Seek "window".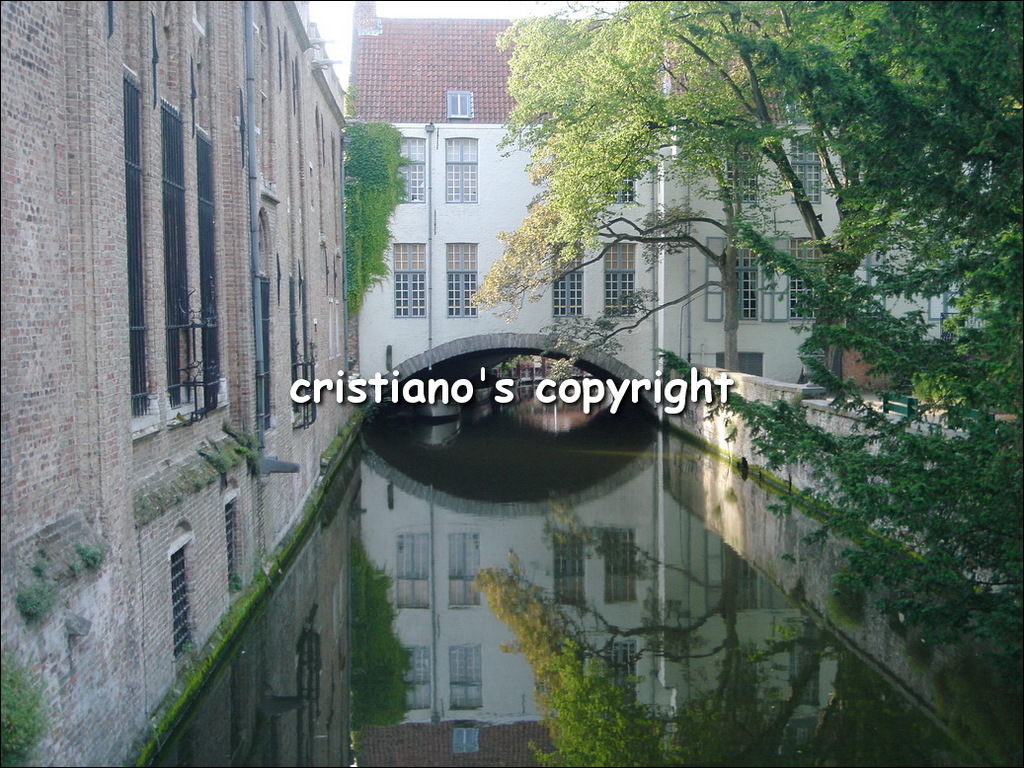
{"left": 778, "top": 235, "right": 841, "bottom": 315}.
